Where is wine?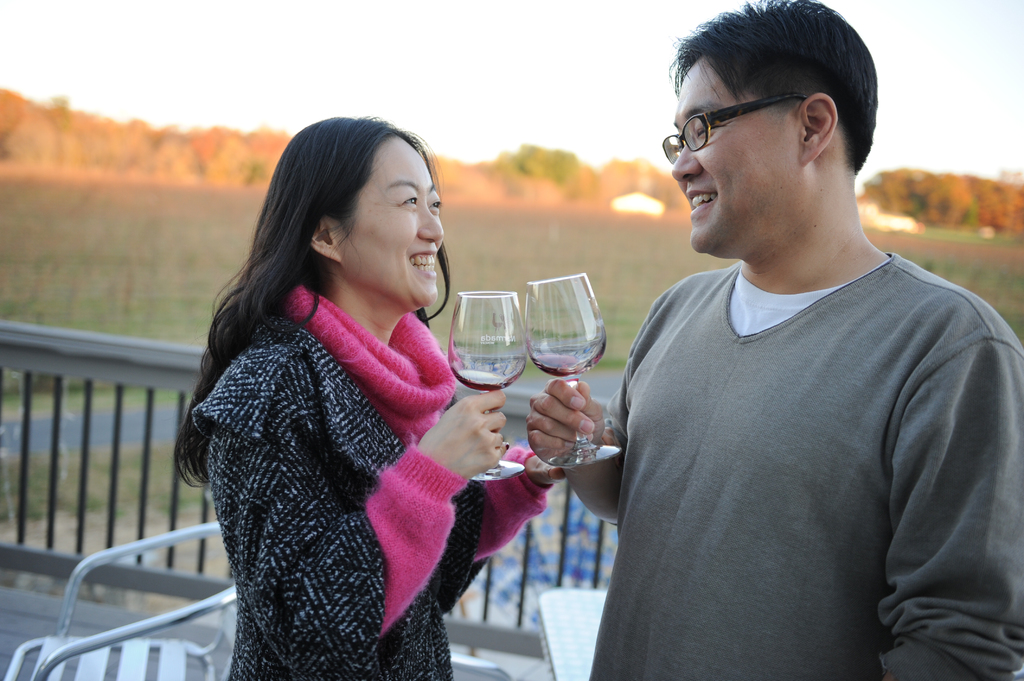
{"x1": 450, "y1": 371, "x2": 524, "y2": 389}.
